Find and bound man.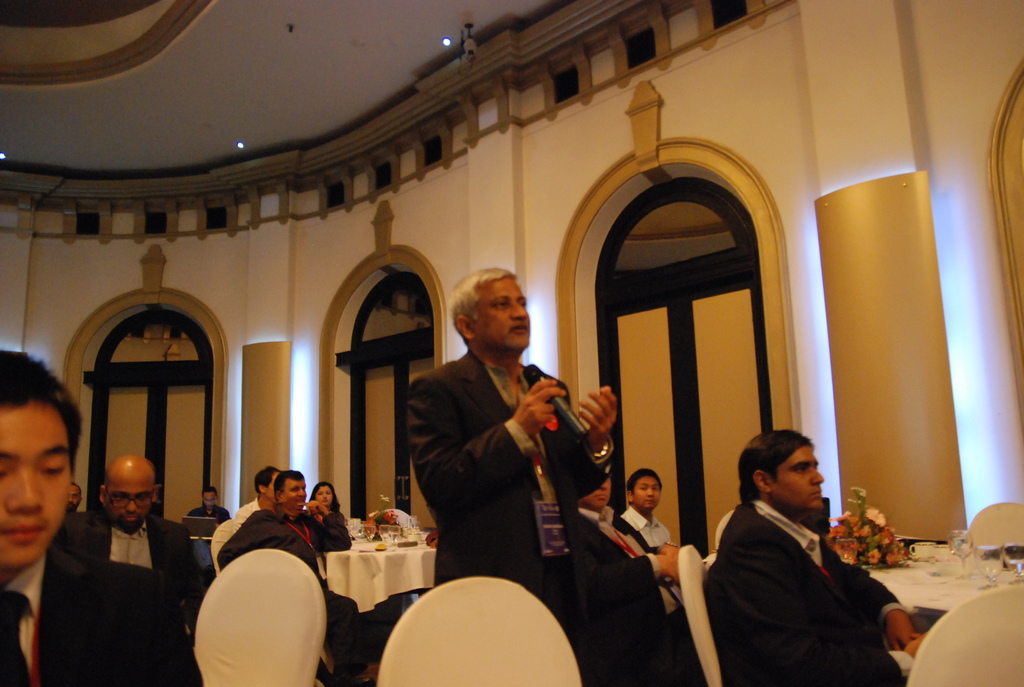
Bound: <box>0,345,204,686</box>.
